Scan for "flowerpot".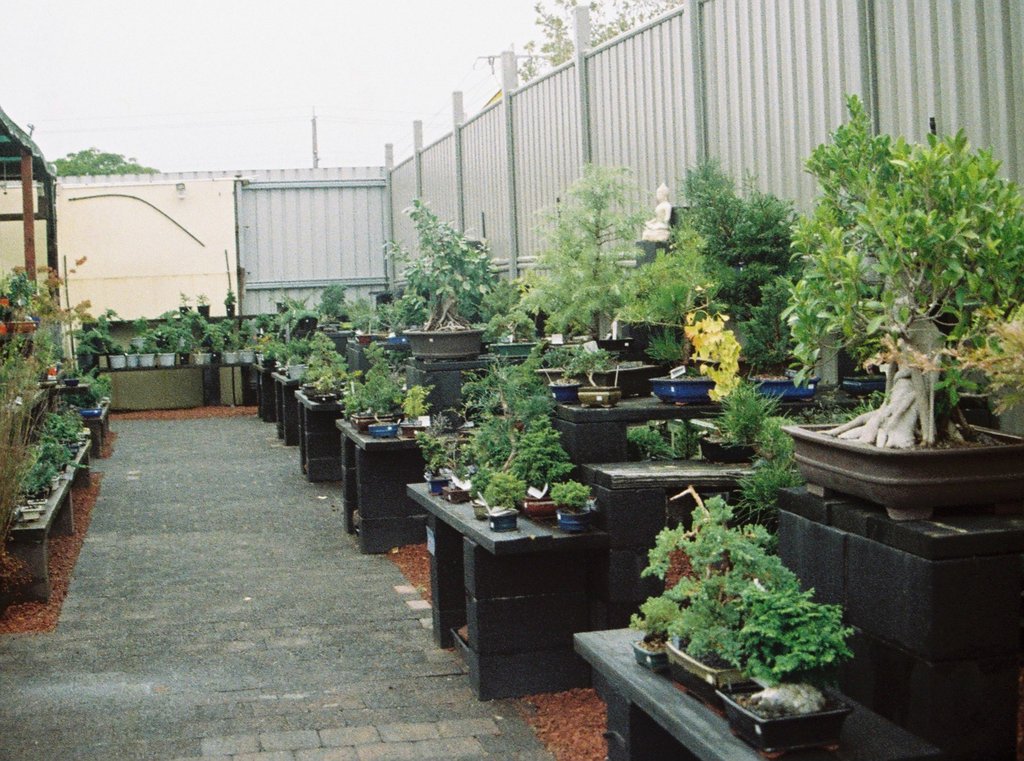
Scan result: pyautogui.locateOnScreen(844, 376, 890, 400).
